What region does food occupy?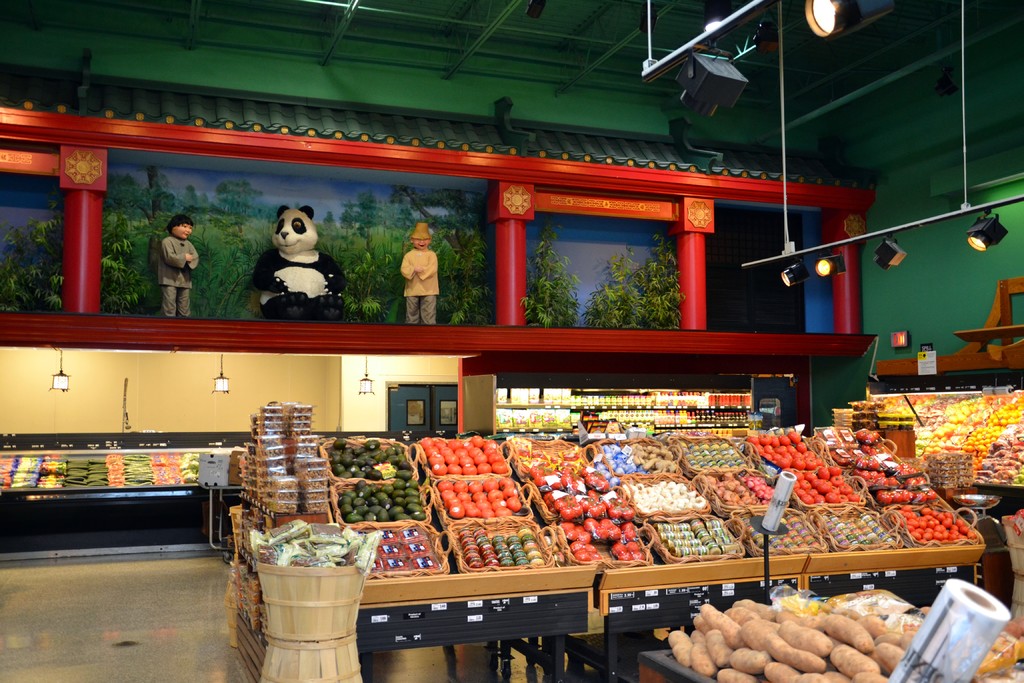
(397,528,424,543).
